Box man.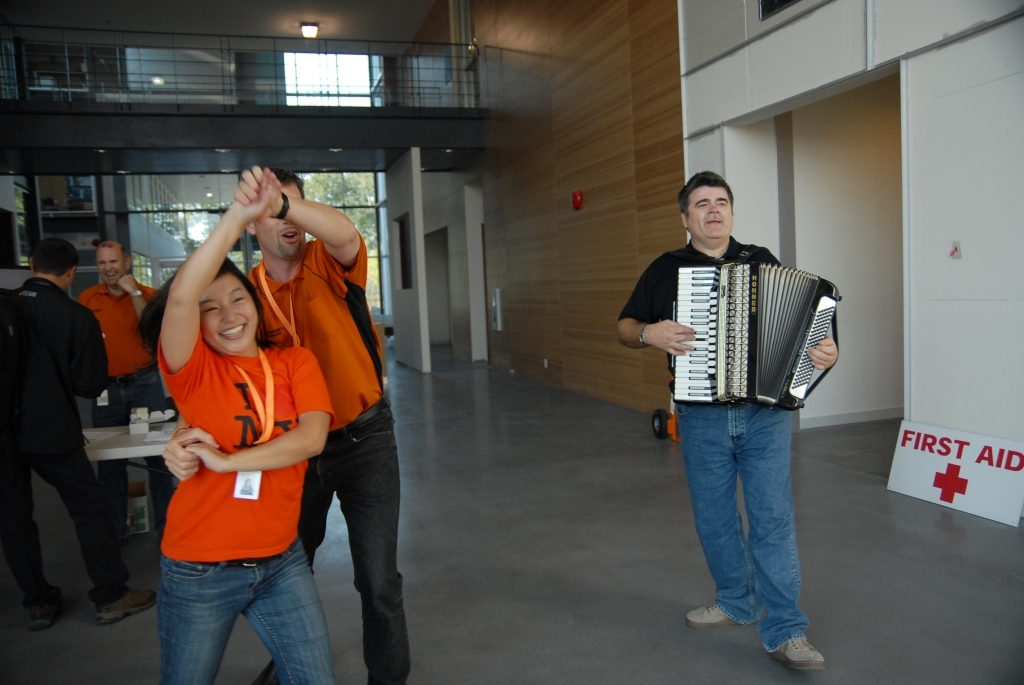
<bbox>66, 233, 158, 547</bbox>.
